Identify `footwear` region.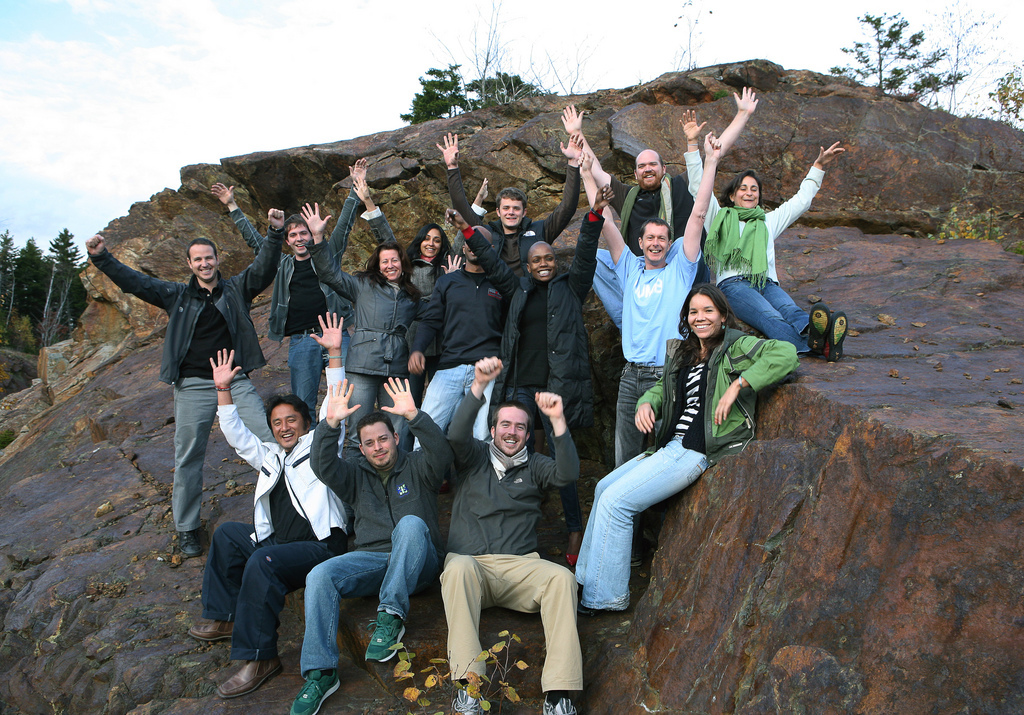
Region: box=[216, 659, 277, 699].
